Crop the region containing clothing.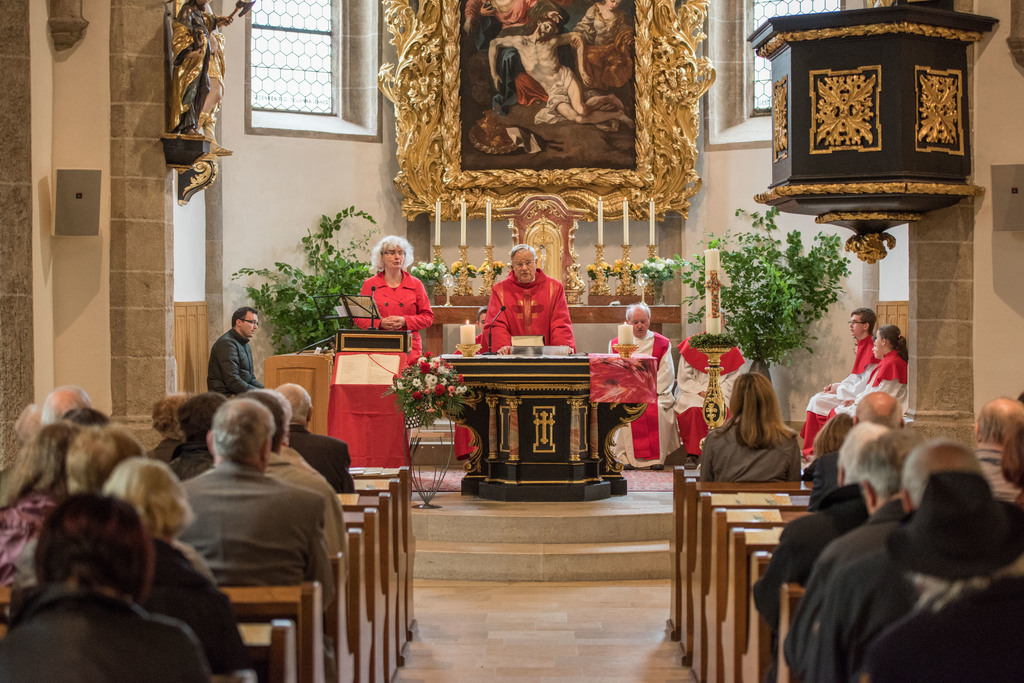
Crop region: rect(799, 543, 915, 679).
